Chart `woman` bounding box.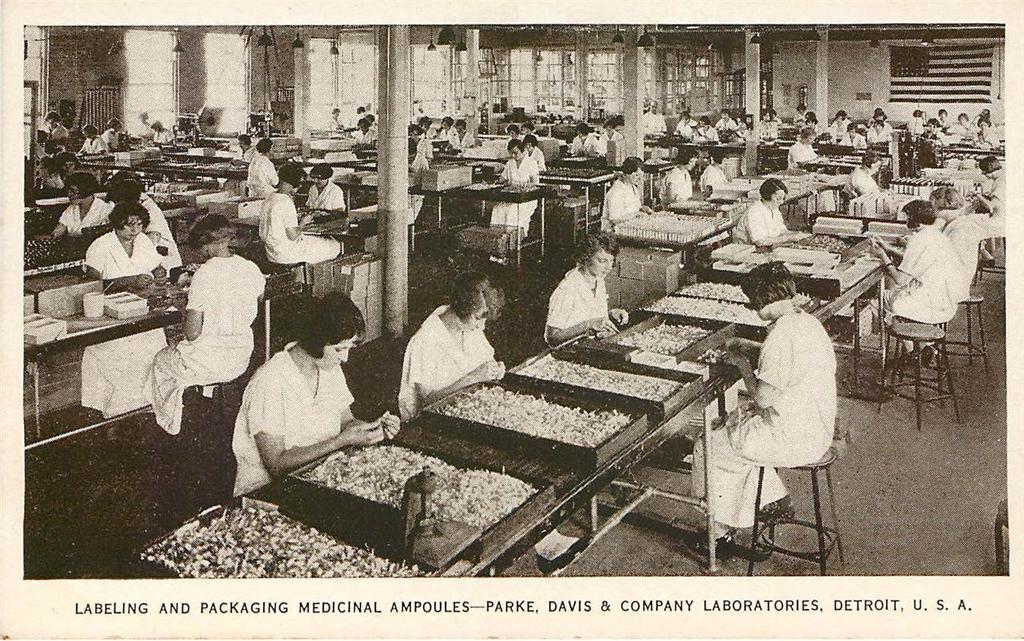
Charted: (x1=378, y1=275, x2=513, y2=430).
